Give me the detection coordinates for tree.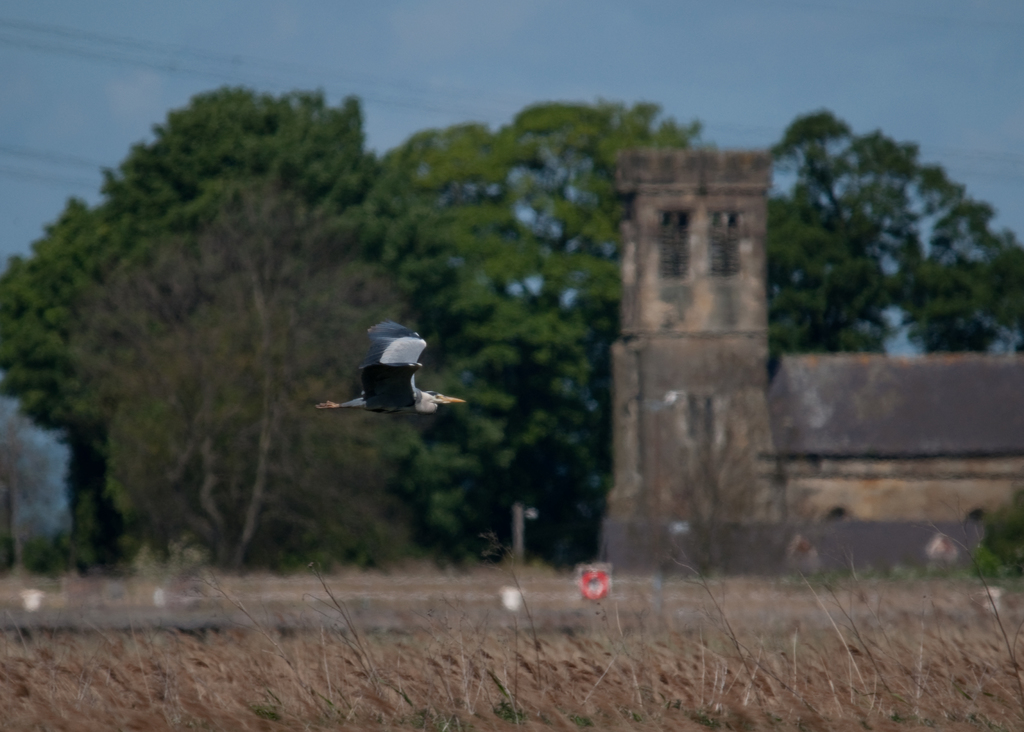
(x1=10, y1=86, x2=378, y2=562).
